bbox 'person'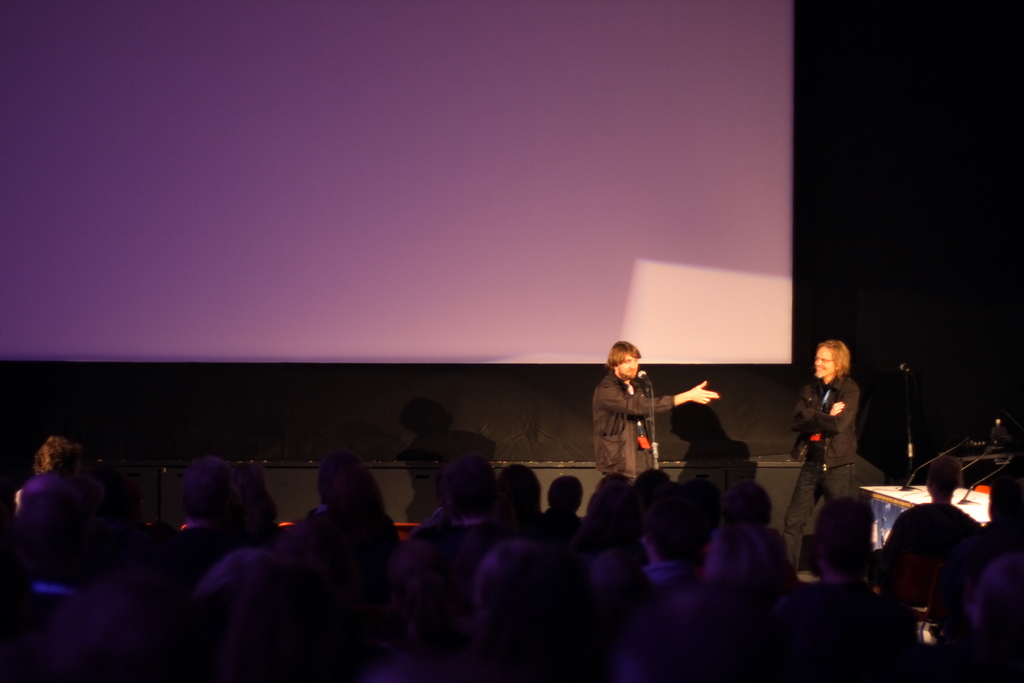
[593,340,717,477]
